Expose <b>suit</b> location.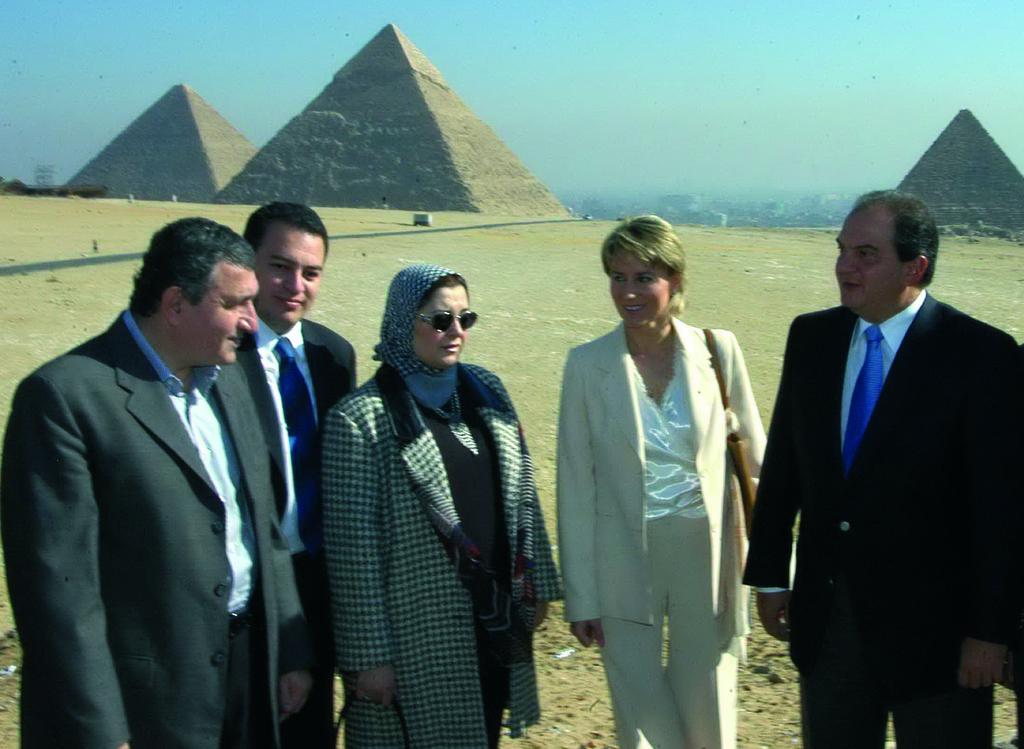
Exposed at pyautogui.locateOnScreen(227, 317, 359, 746).
